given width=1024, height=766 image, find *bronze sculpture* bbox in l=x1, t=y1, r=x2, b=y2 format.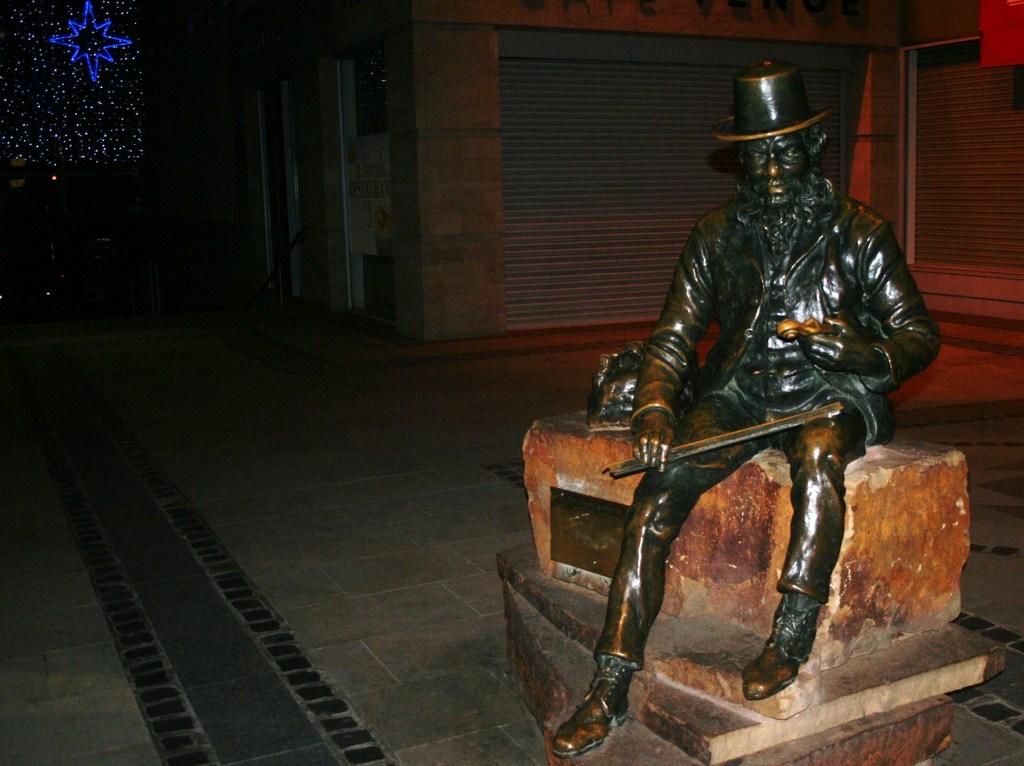
l=552, t=62, r=938, b=757.
